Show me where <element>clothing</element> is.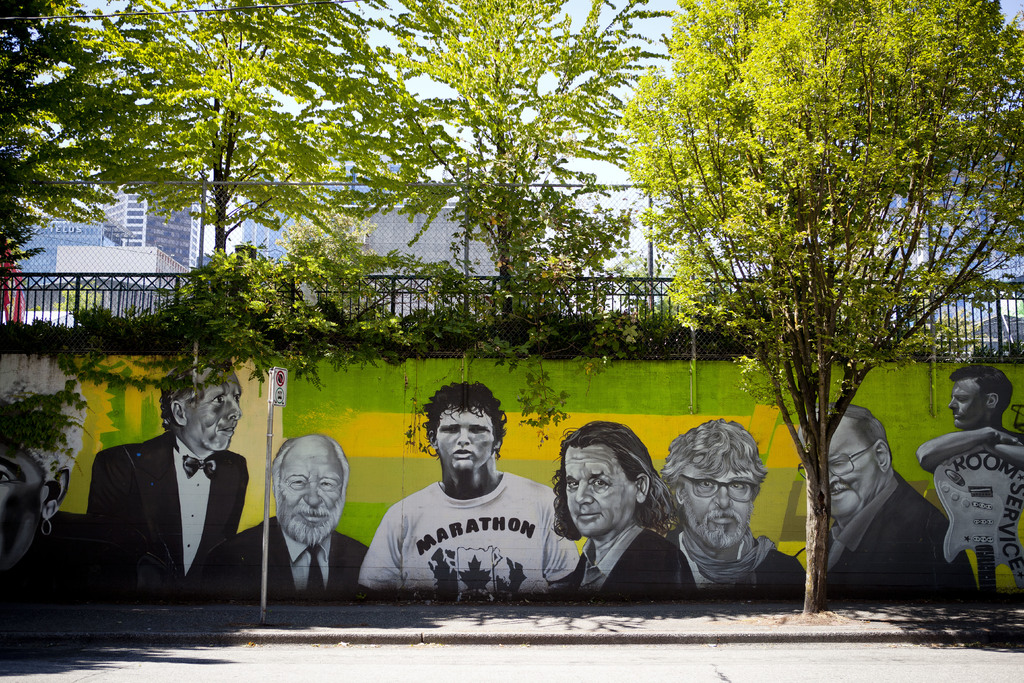
<element>clothing</element> is at region(78, 405, 256, 609).
